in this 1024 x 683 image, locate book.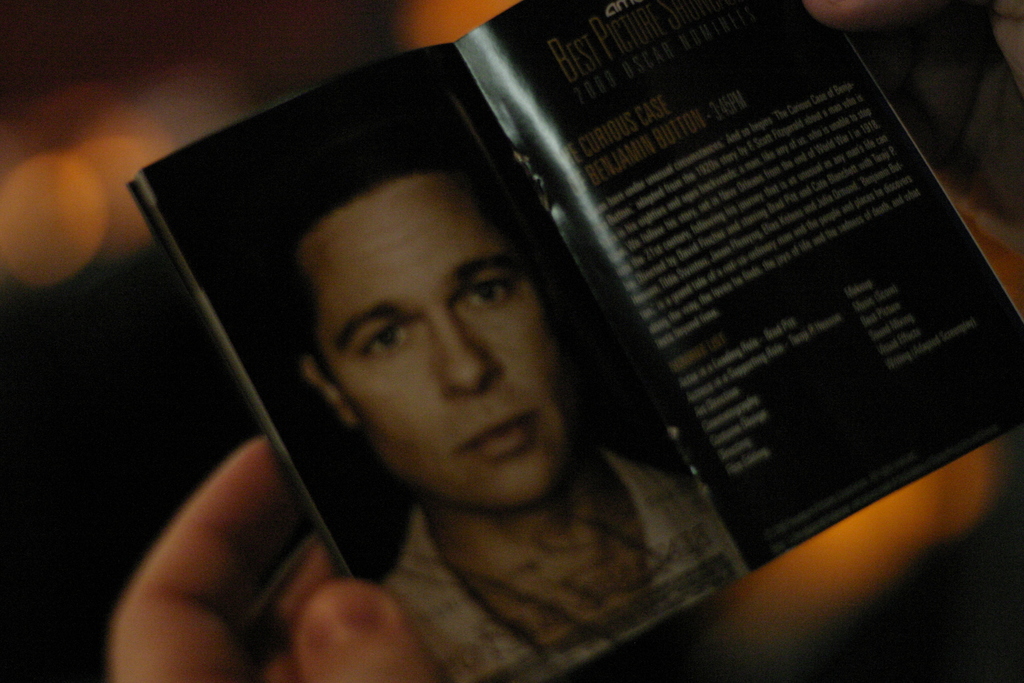
Bounding box: <region>129, 0, 1023, 682</region>.
